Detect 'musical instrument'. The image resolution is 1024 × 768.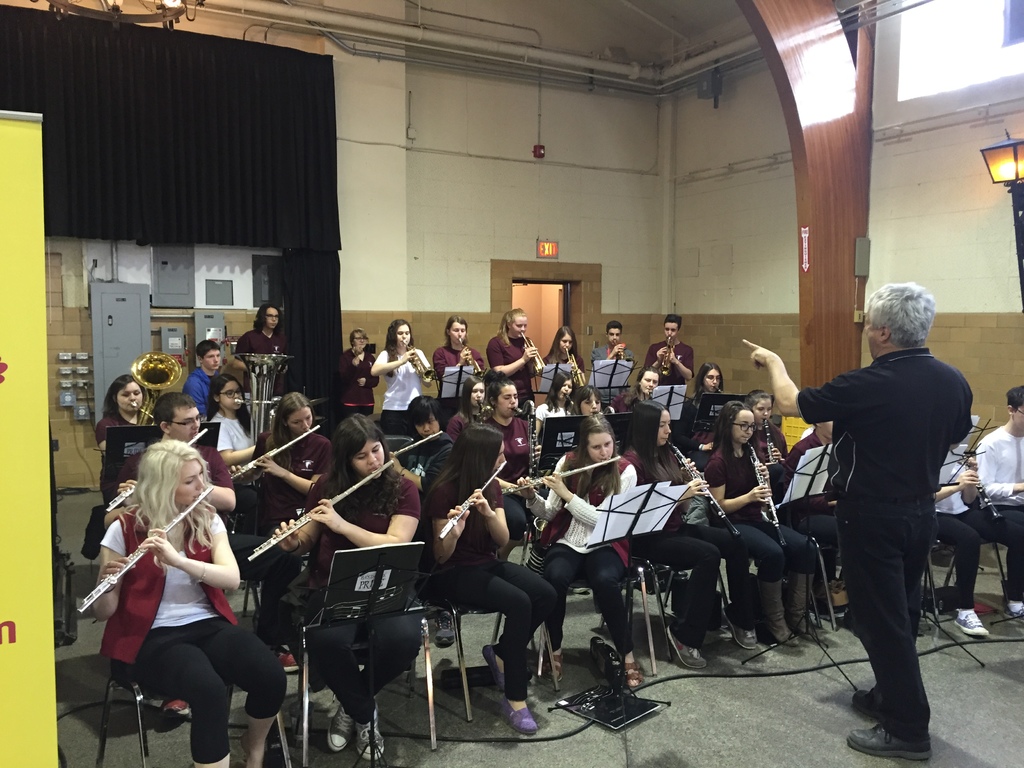
[x1=499, y1=451, x2=624, y2=492].
